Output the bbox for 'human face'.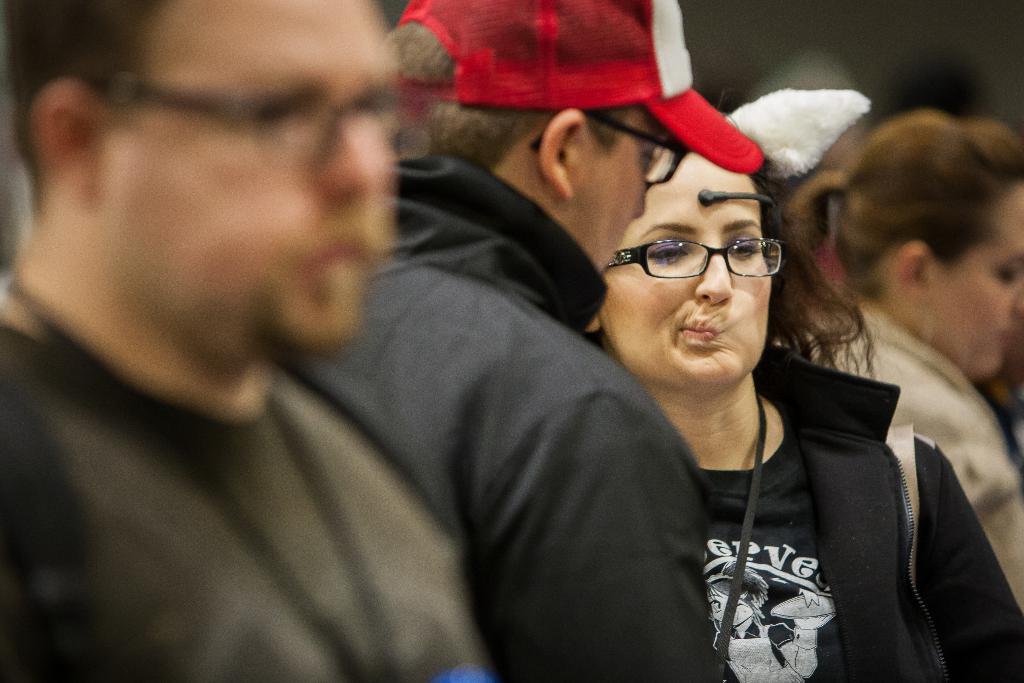
[x1=112, y1=19, x2=401, y2=360].
